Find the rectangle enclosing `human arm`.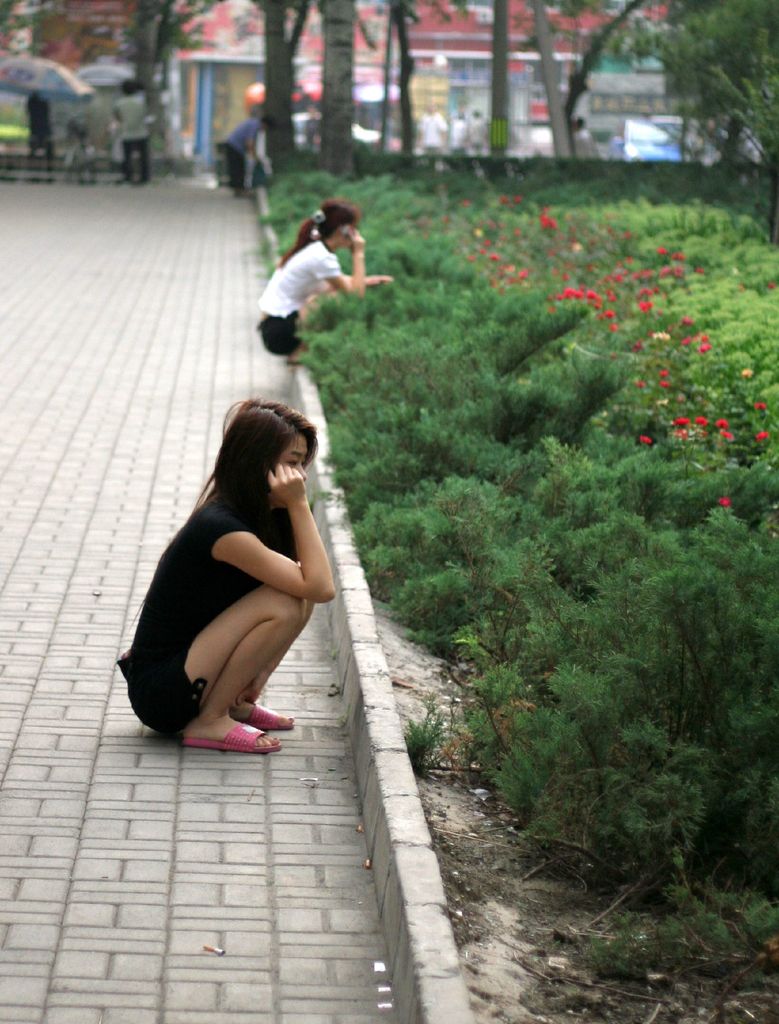
319,265,394,286.
